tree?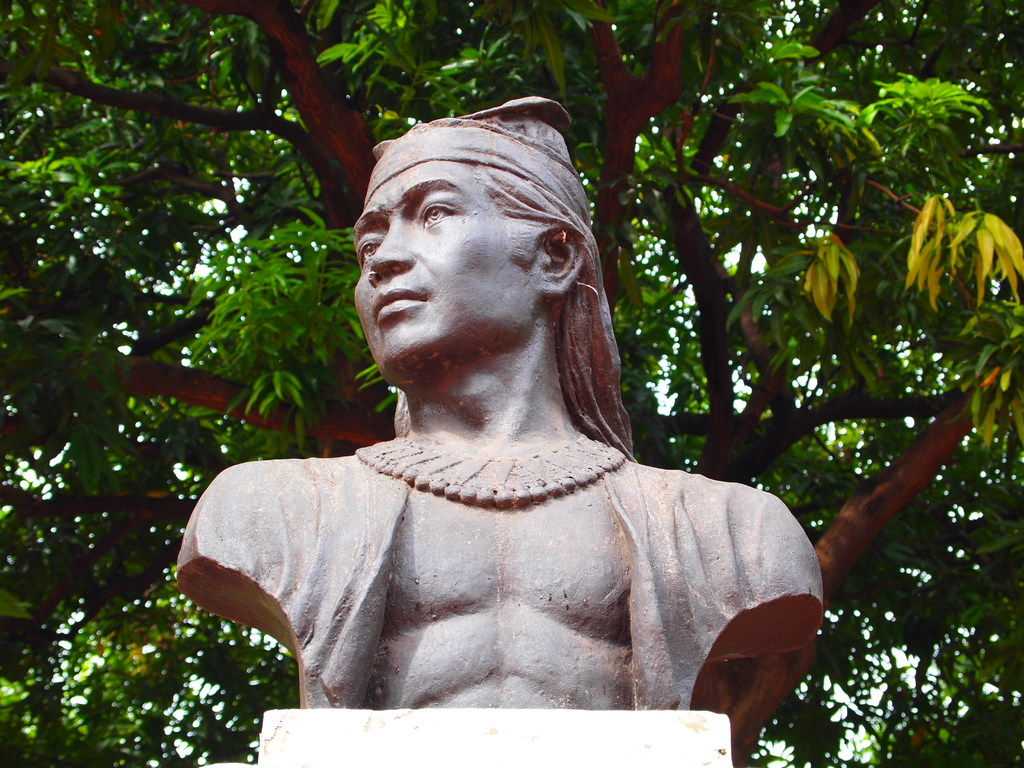
rect(0, 0, 1023, 767)
